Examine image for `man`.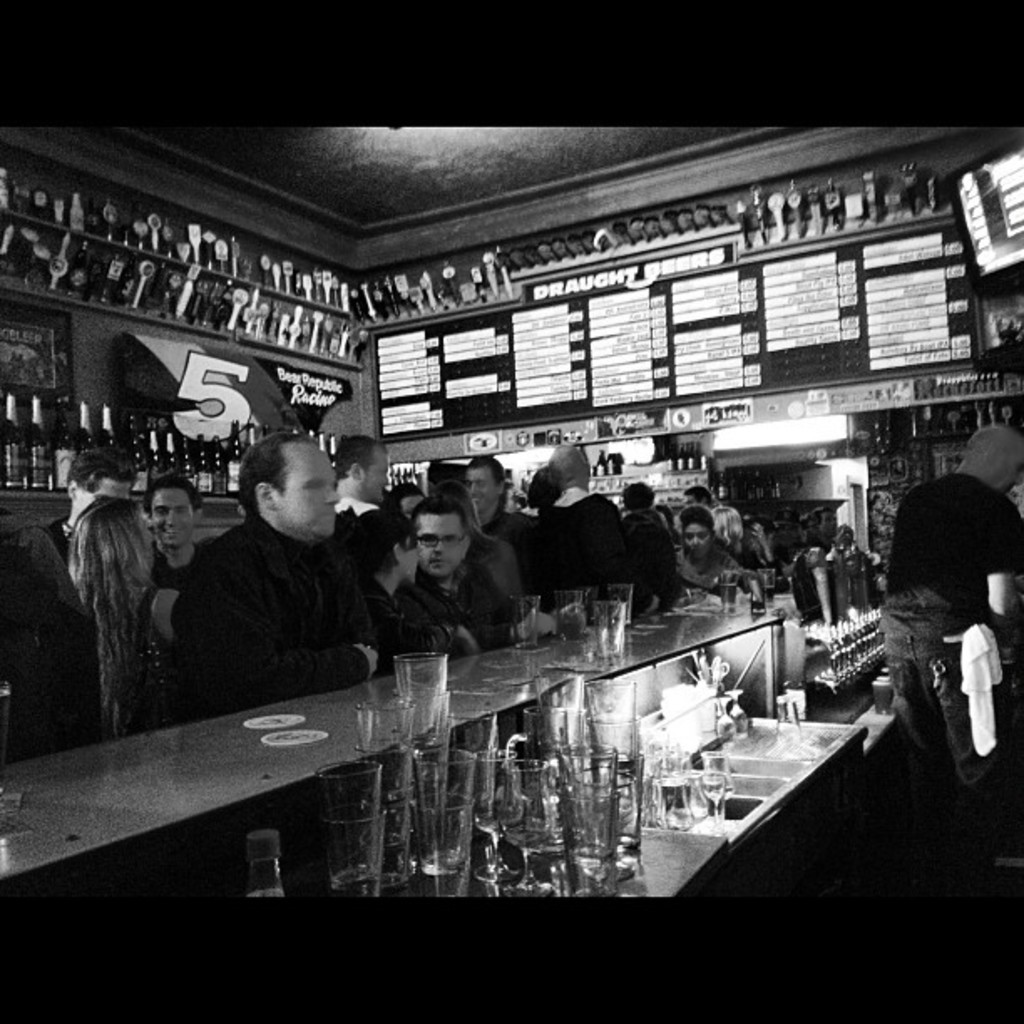
Examination result: 336/433/400/529.
